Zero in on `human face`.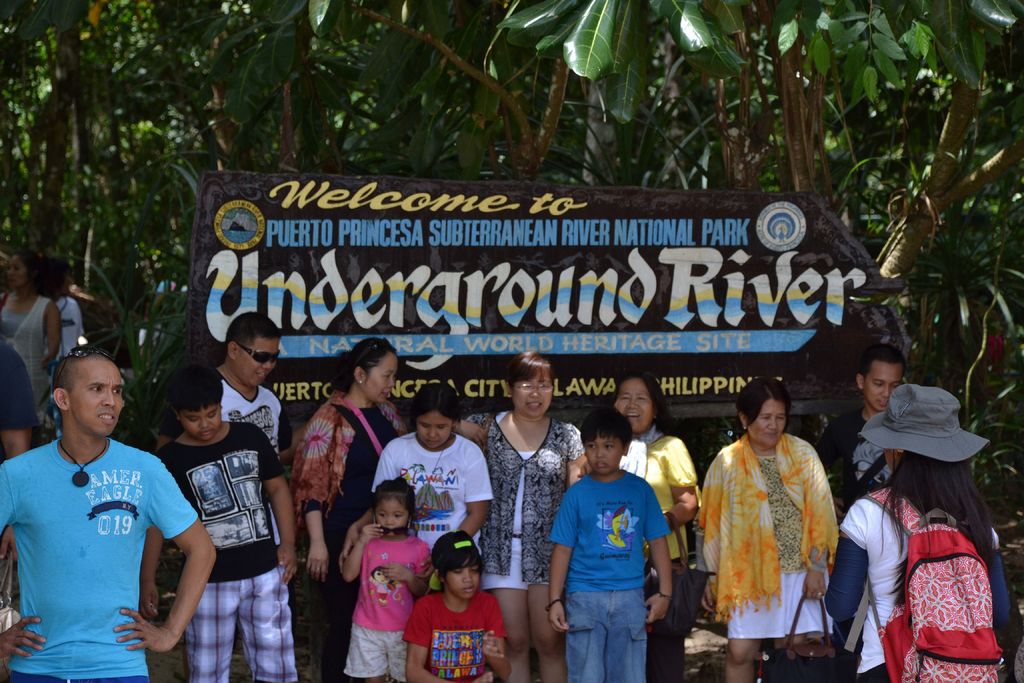
Zeroed in: <bbox>747, 401, 786, 446</bbox>.
